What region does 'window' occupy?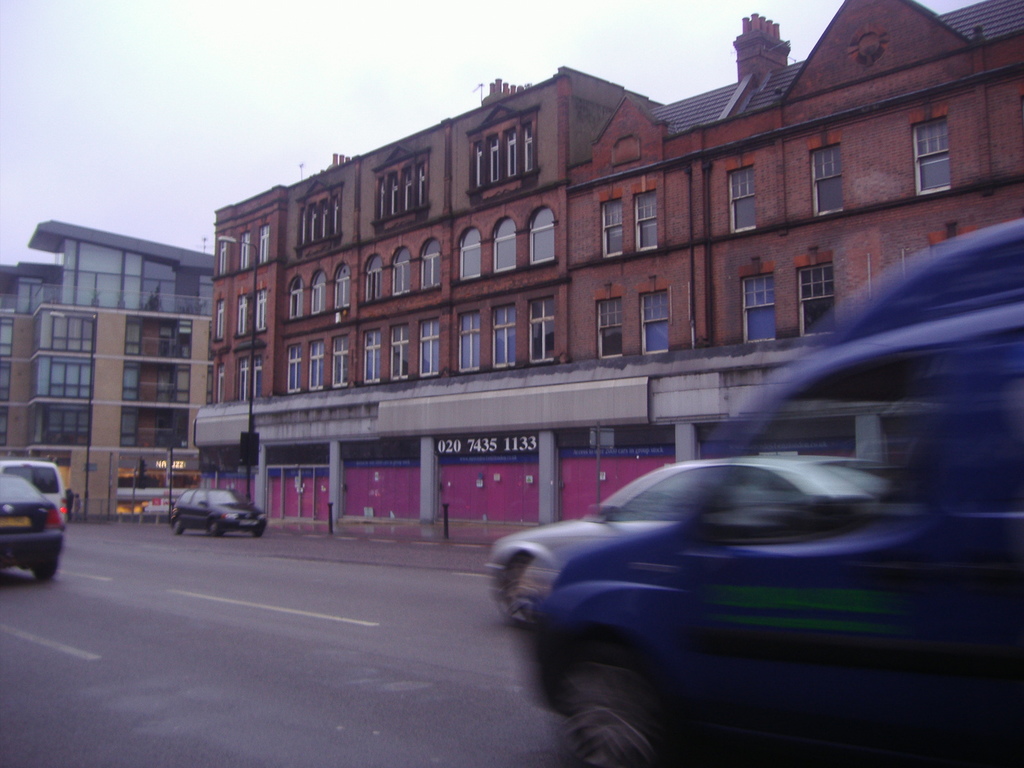
bbox=(630, 188, 657, 258).
